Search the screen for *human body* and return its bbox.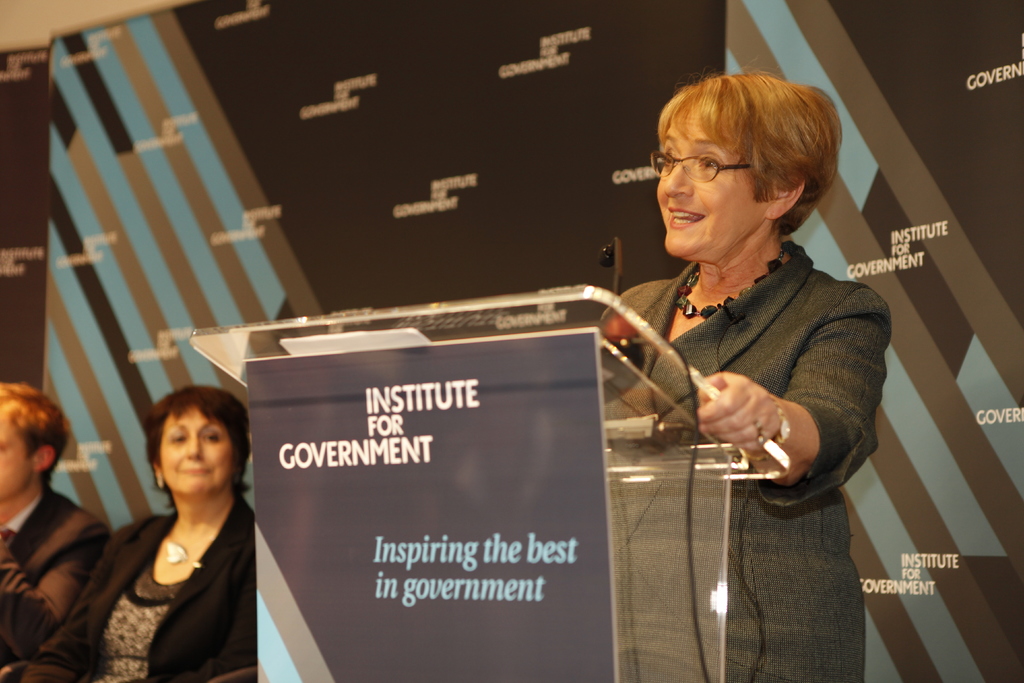
Found: x1=0, y1=477, x2=124, y2=682.
